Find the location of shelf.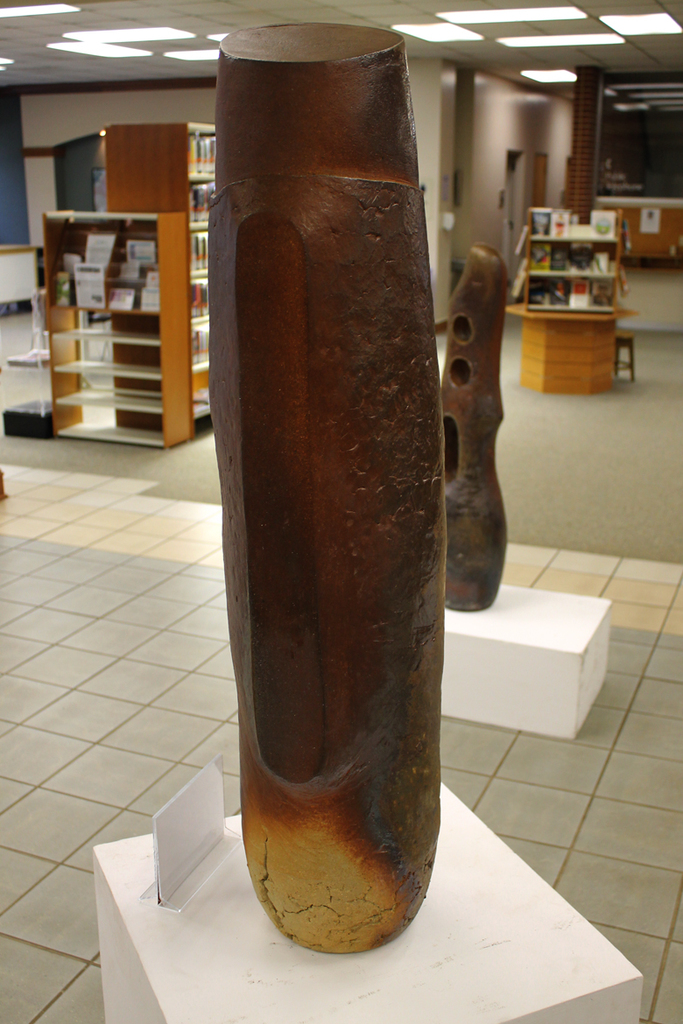
Location: {"left": 40, "top": 284, "right": 188, "bottom": 338}.
